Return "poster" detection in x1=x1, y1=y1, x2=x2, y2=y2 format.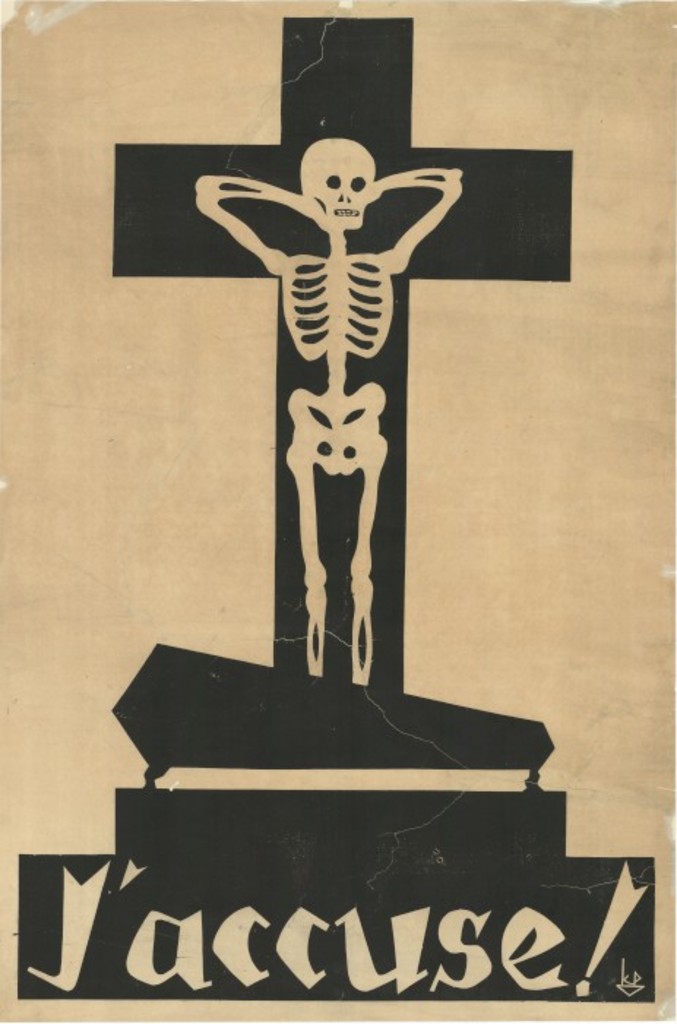
x1=0, y1=0, x2=676, y2=1023.
